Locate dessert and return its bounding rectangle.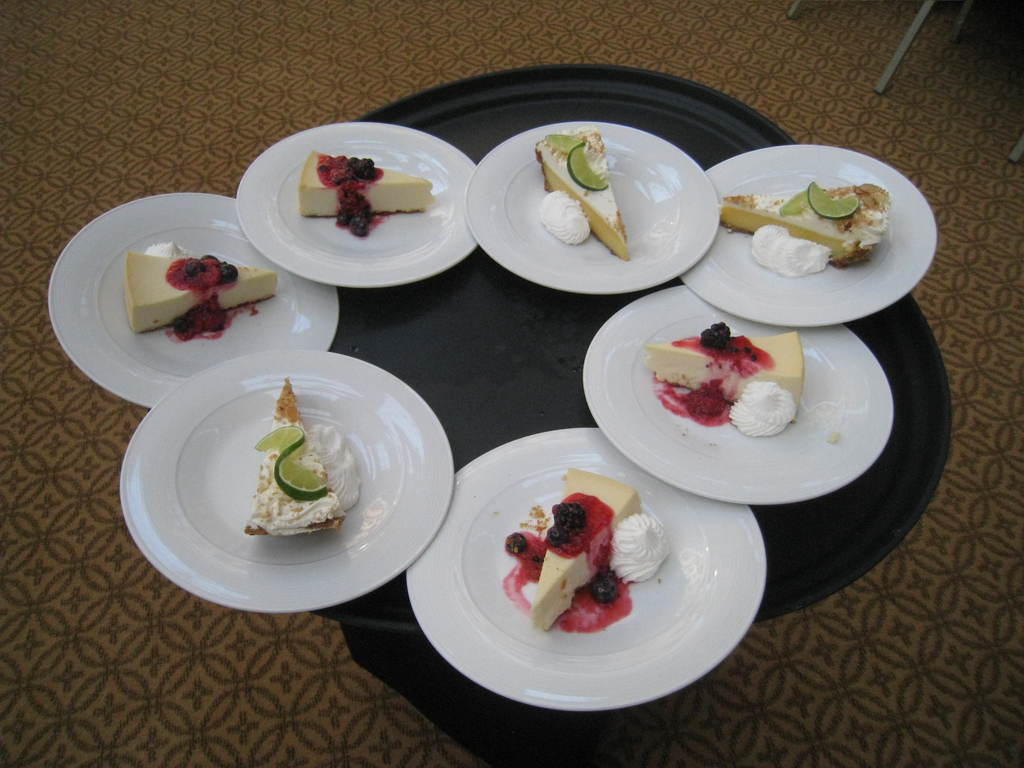
(122,235,277,342).
